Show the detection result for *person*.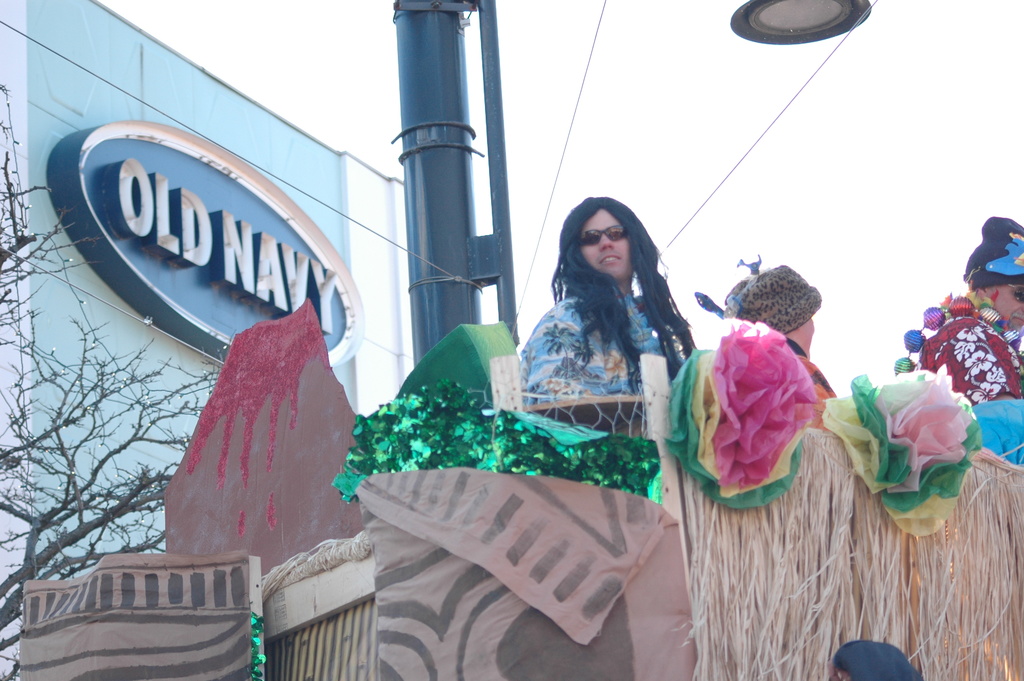
[520, 191, 703, 439].
